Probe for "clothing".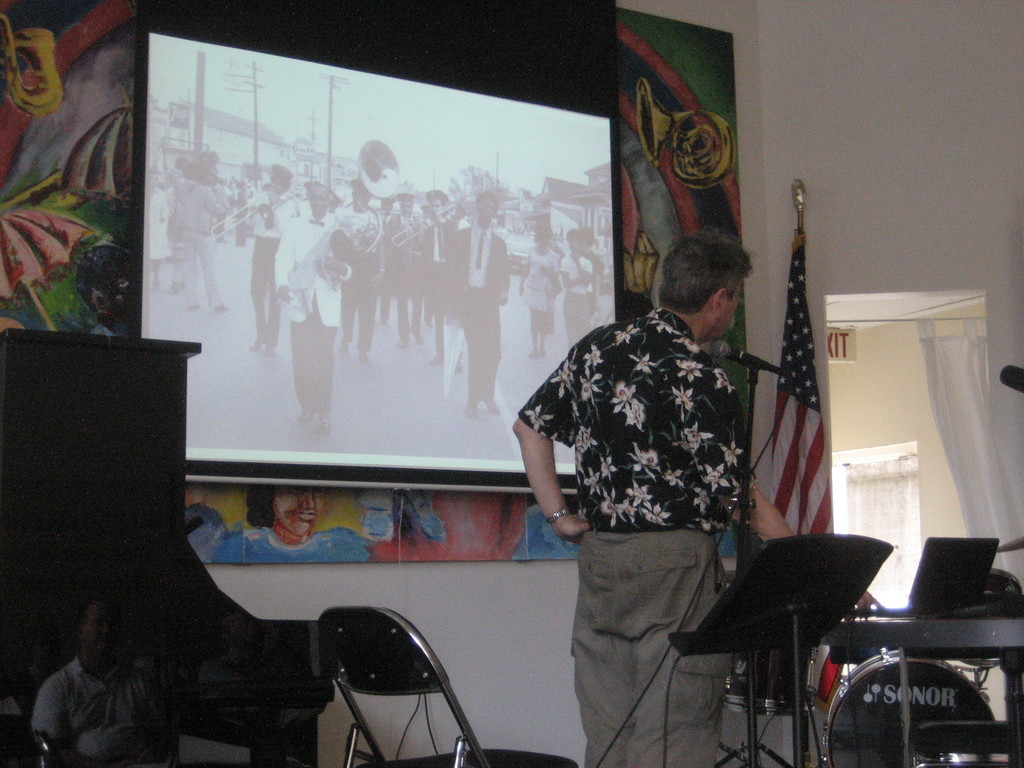
Probe result: [442,226,508,400].
